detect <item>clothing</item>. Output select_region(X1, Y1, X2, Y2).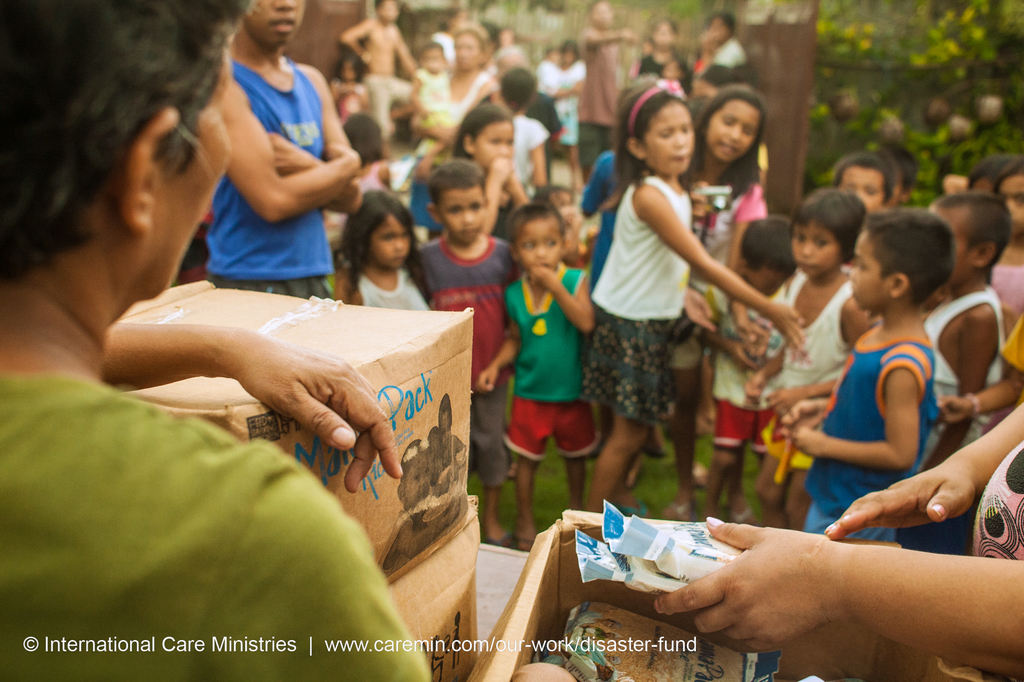
select_region(929, 441, 1023, 562).
